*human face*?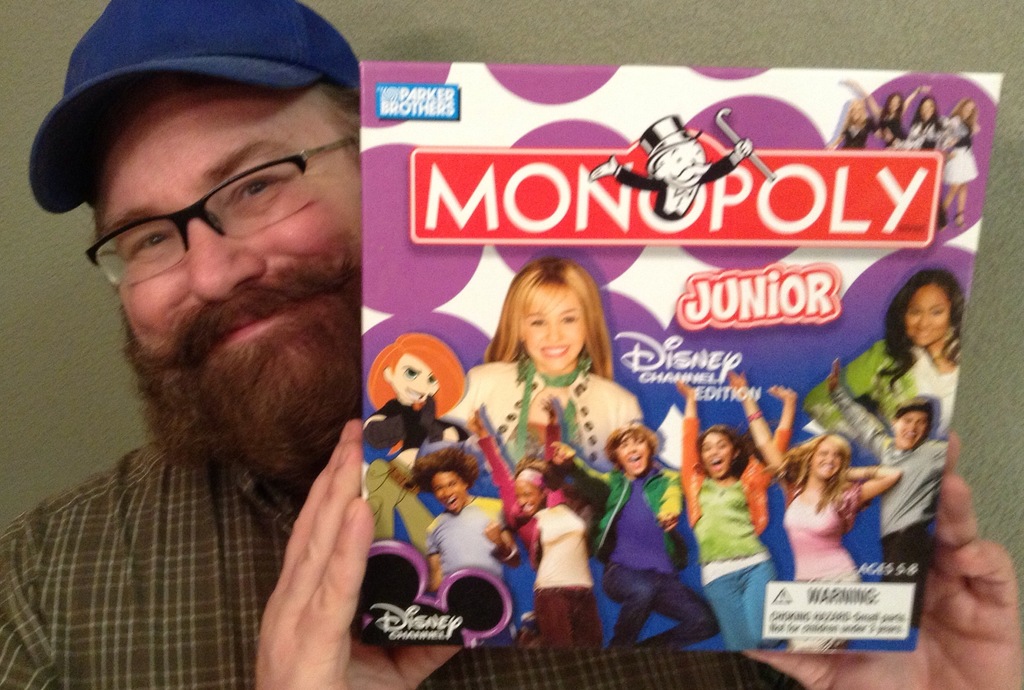
(613, 437, 648, 474)
